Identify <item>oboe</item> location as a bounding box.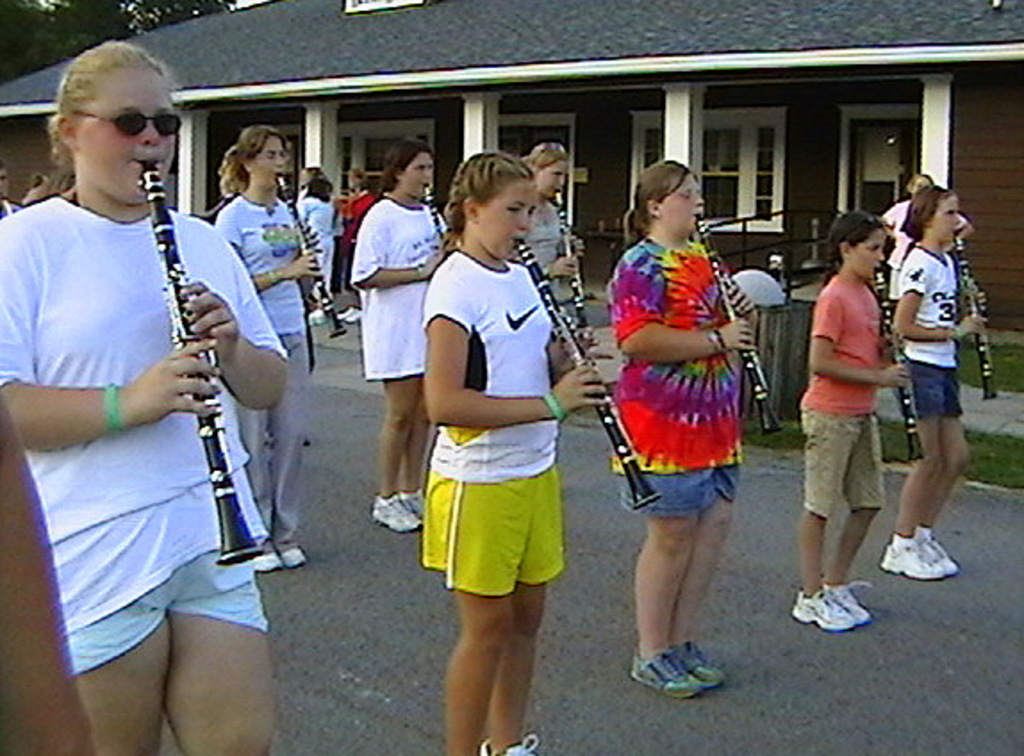
detection(139, 159, 266, 563).
